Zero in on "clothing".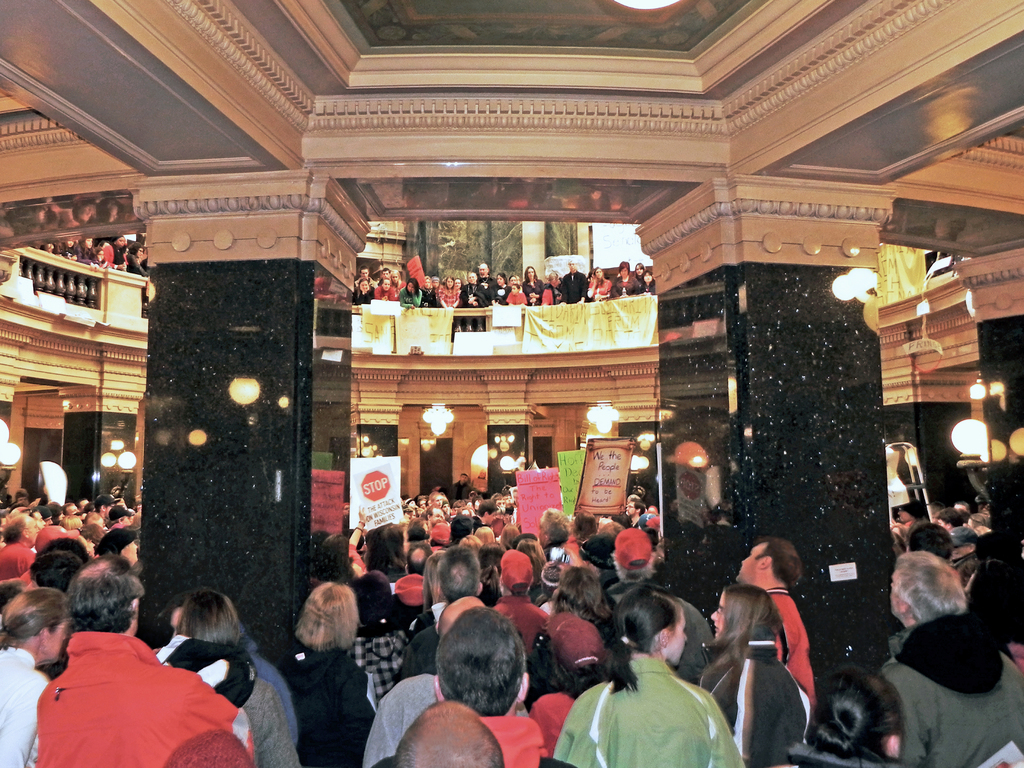
Zeroed in: l=247, t=651, r=301, b=767.
